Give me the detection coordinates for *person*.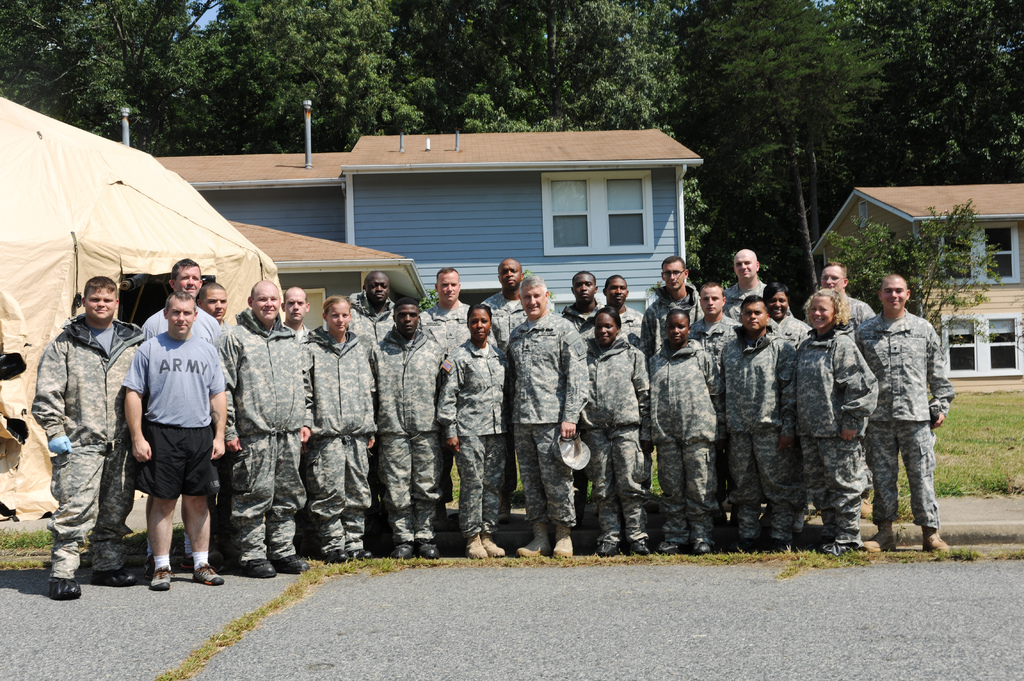
{"left": 804, "top": 264, "right": 878, "bottom": 519}.
